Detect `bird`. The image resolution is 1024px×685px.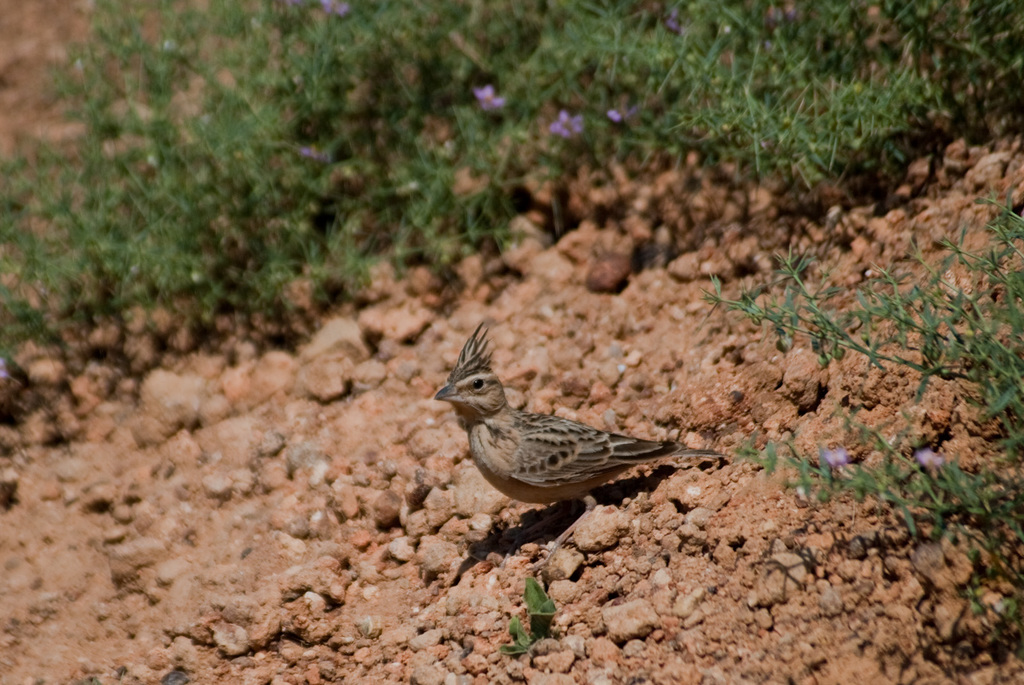
bbox=(431, 342, 736, 523).
